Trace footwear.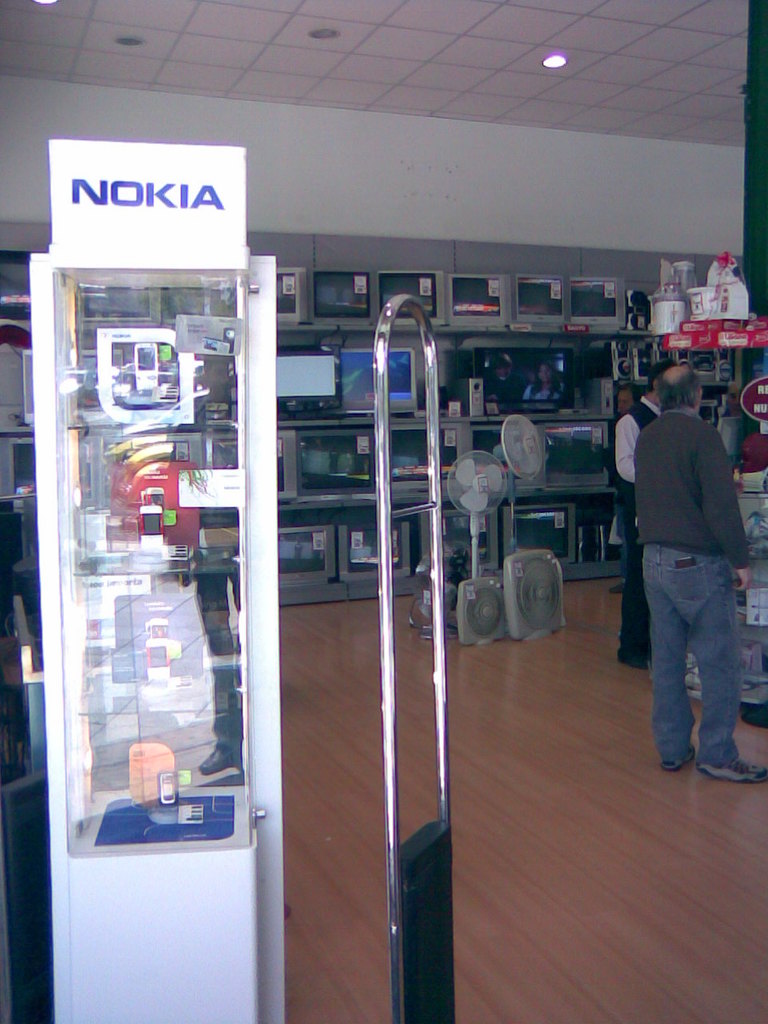
Traced to <region>695, 754, 767, 784</region>.
